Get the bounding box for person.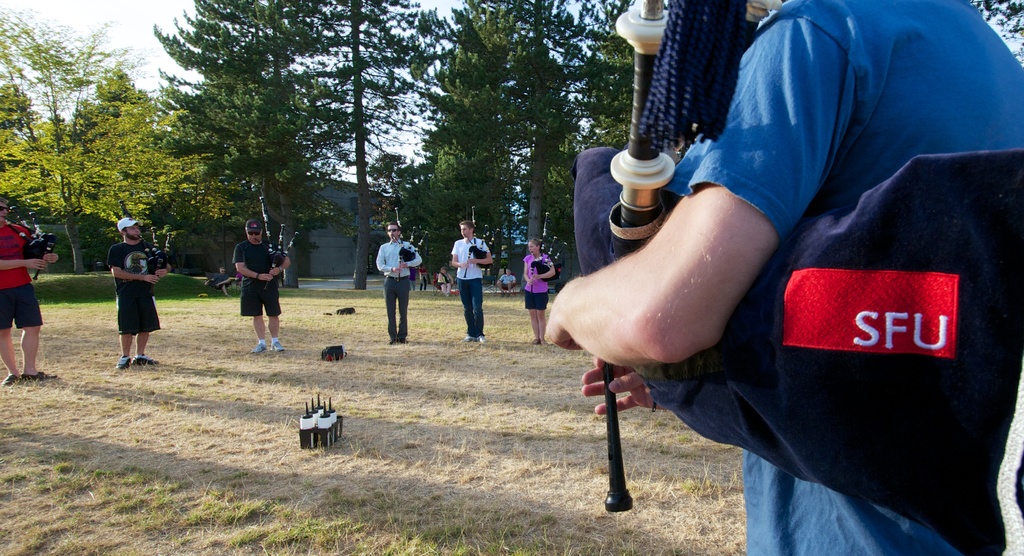
rect(103, 221, 152, 373).
